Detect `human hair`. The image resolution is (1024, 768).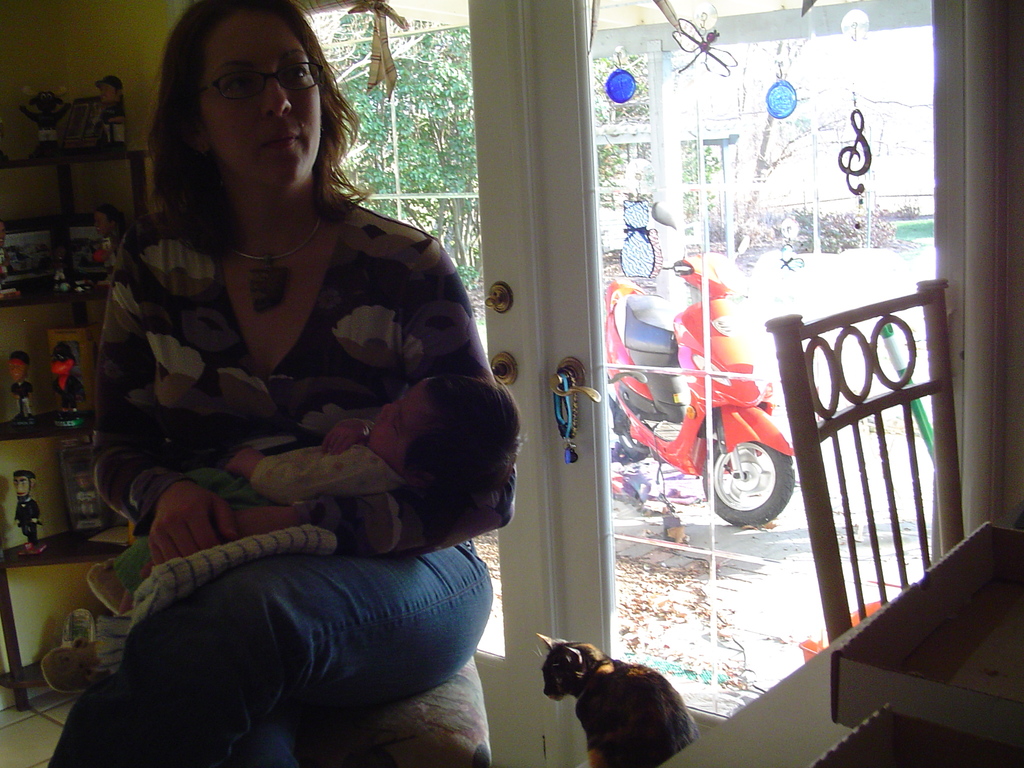
left=147, top=0, right=377, bottom=258.
